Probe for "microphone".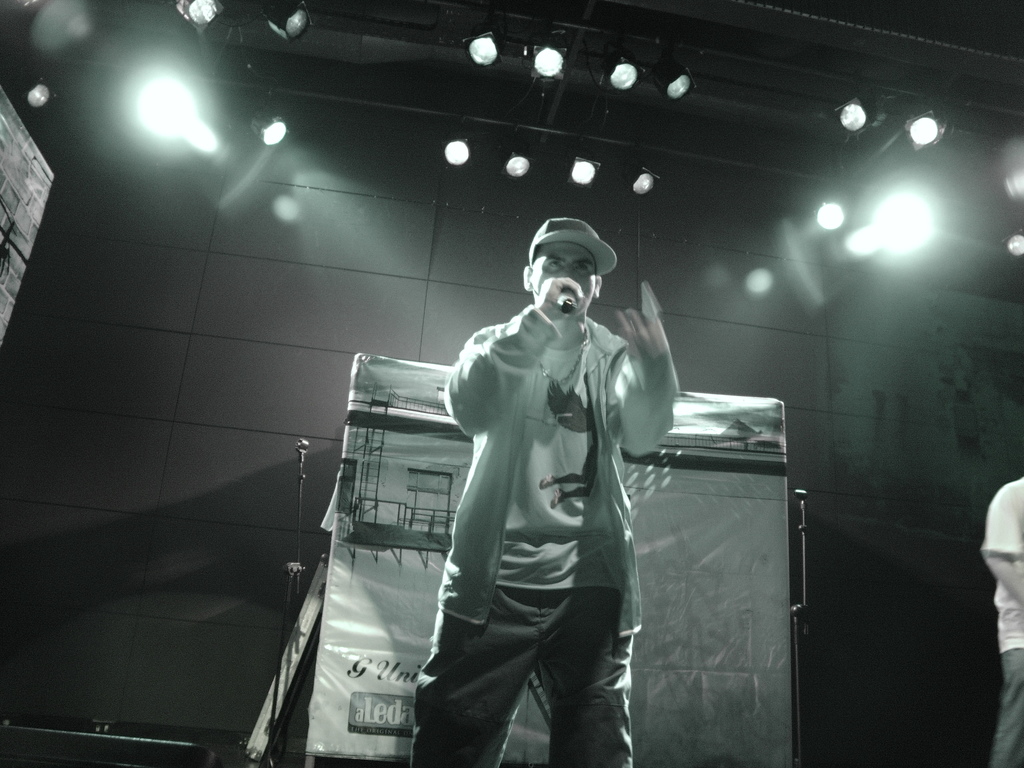
Probe result: rect(292, 433, 316, 482).
